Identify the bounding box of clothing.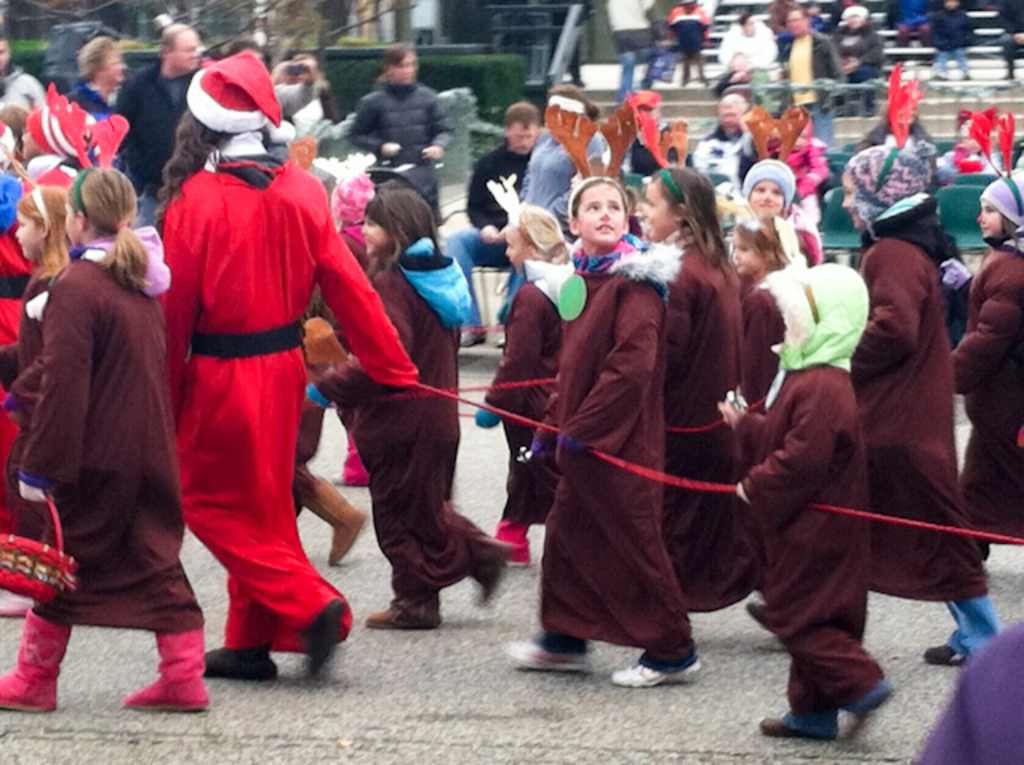
35/243/200/621.
